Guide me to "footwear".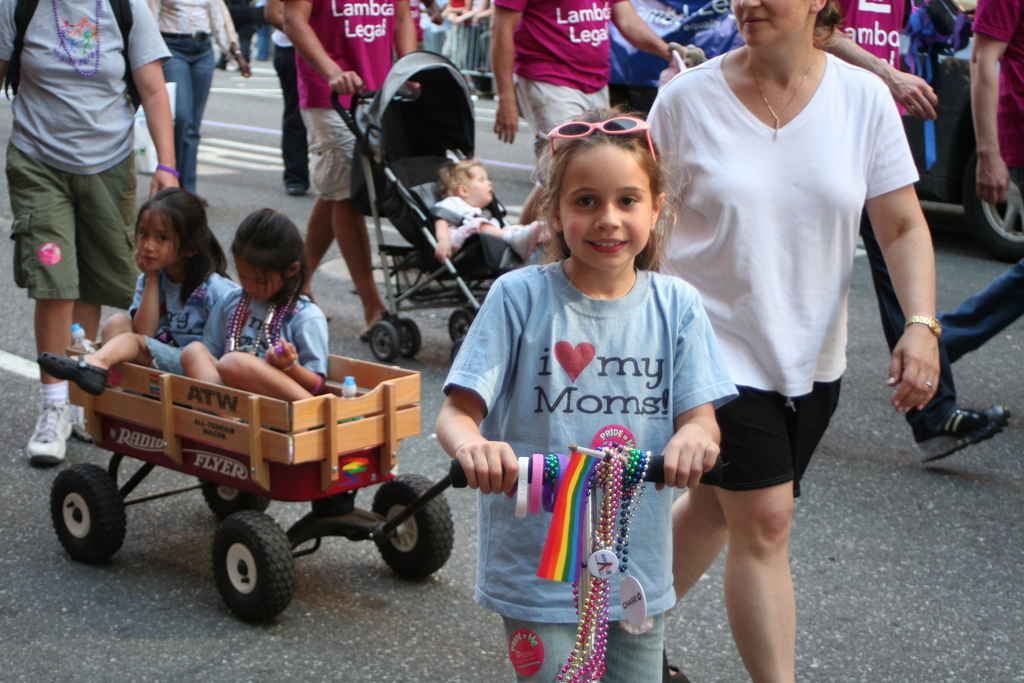
Guidance: (29,394,77,468).
